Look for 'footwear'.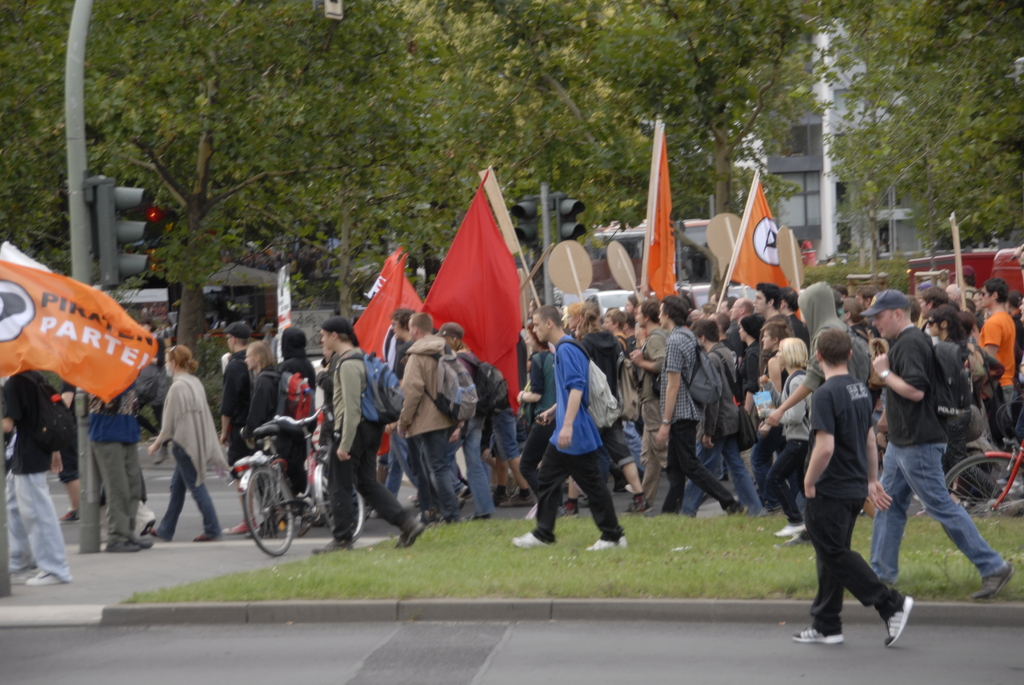
Found: [x1=219, y1=518, x2=260, y2=535].
